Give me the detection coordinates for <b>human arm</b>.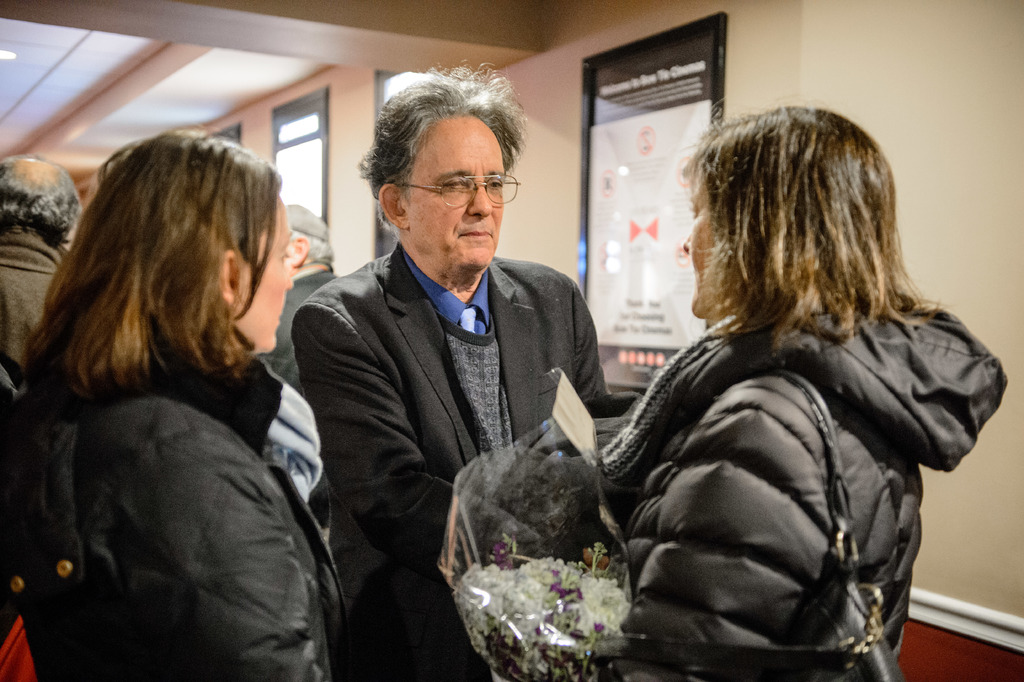
<box>609,368,840,681</box>.
